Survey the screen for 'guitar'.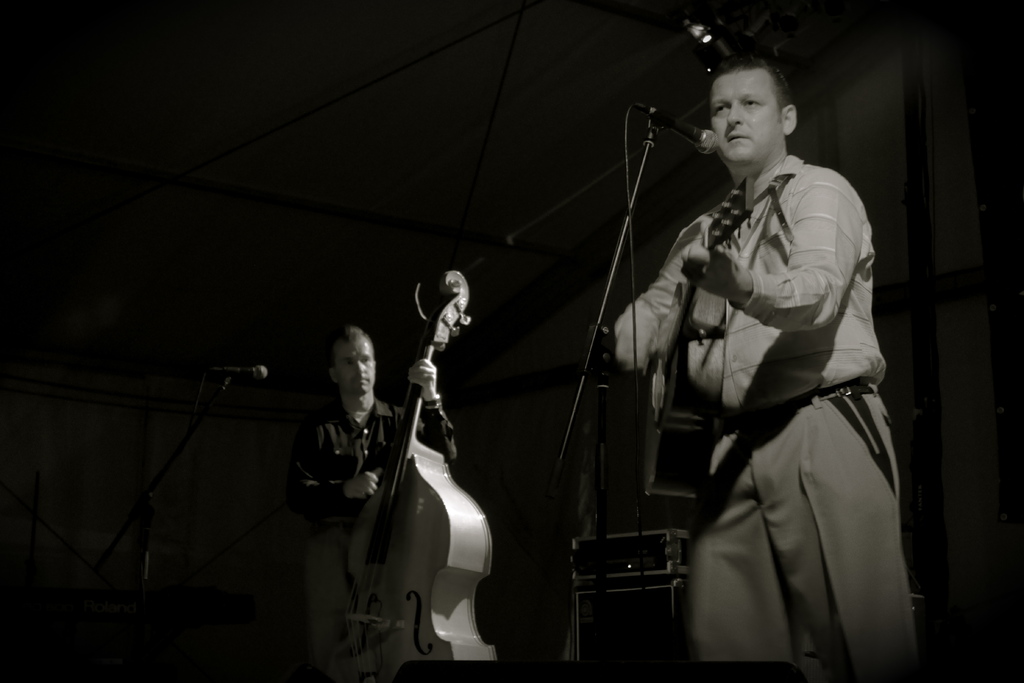
Survey found: bbox(641, 175, 758, 507).
